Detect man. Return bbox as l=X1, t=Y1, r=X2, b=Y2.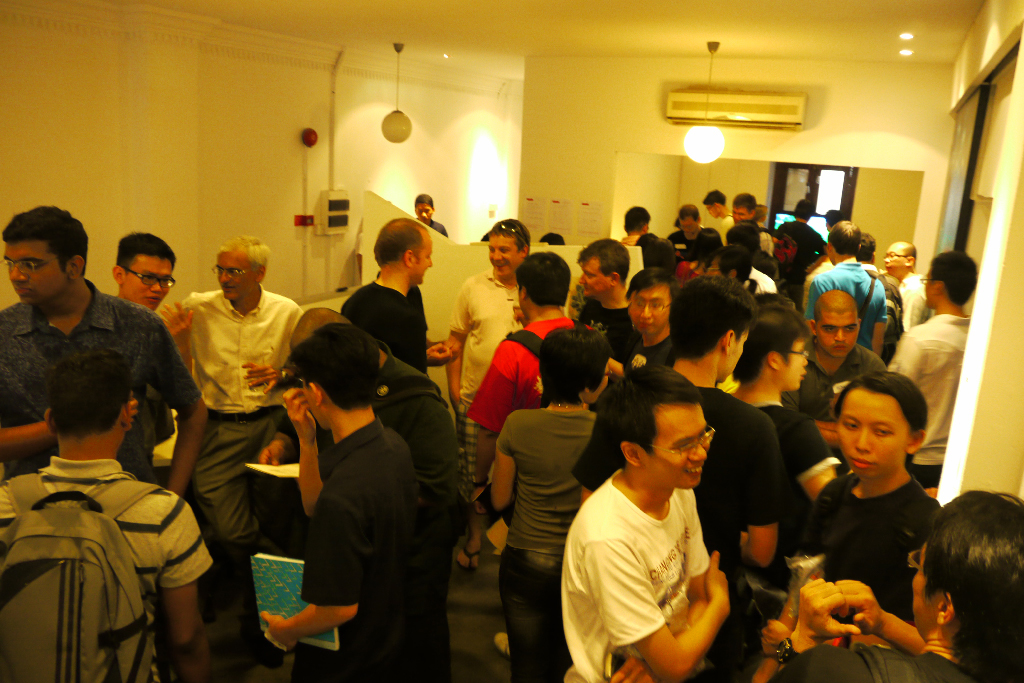
l=865, t=235, r=944, b=333.
